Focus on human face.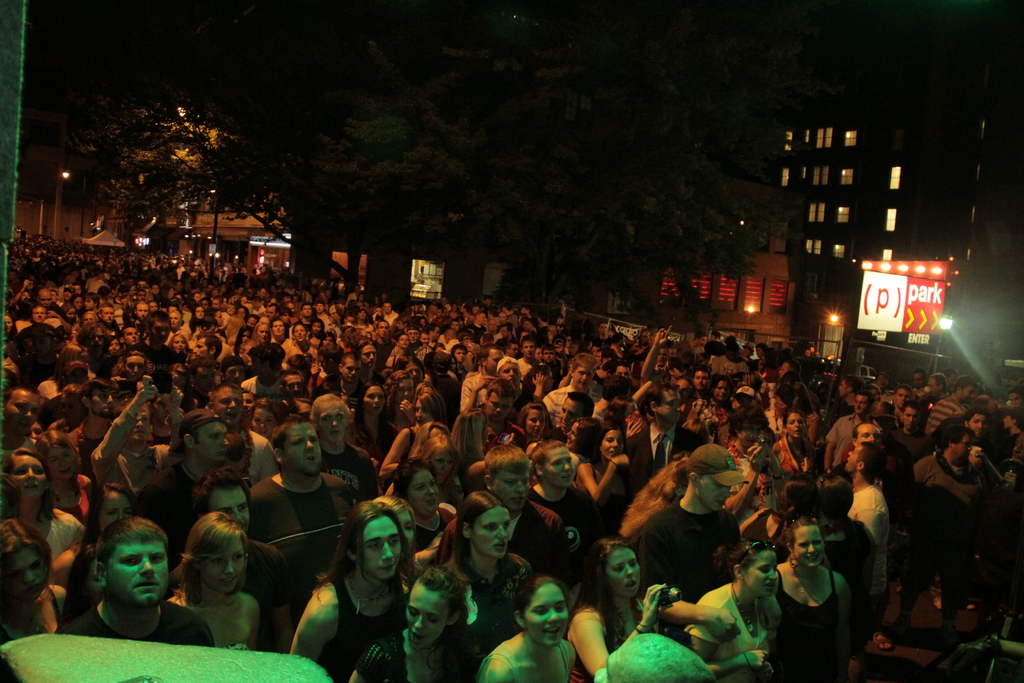
Focused at 123:355:147:379.
